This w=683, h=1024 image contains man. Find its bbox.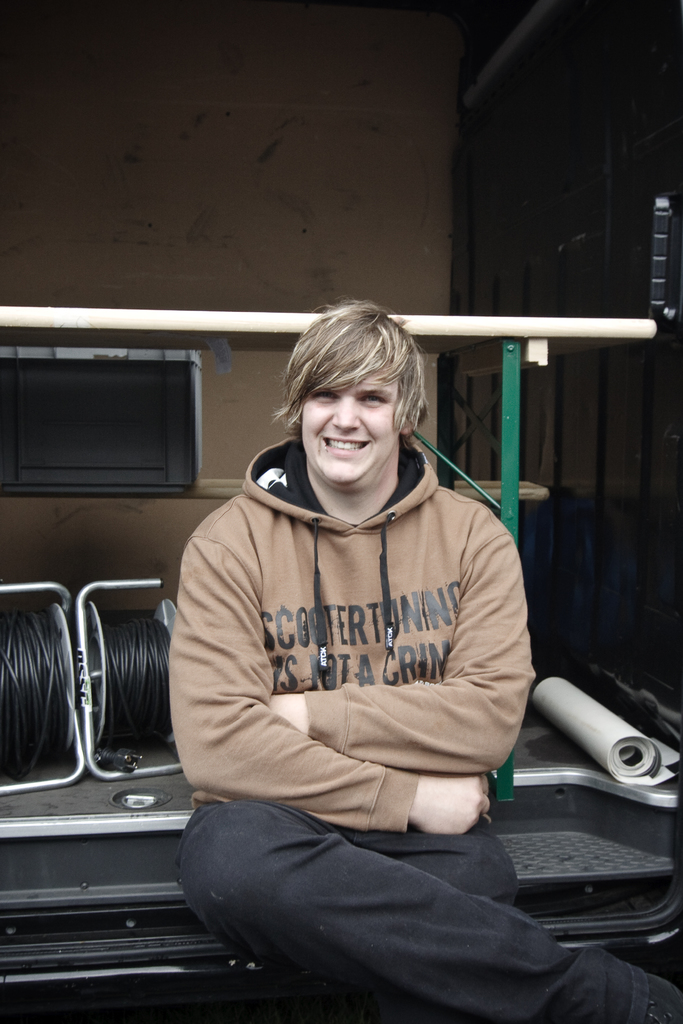
[142, 291, 564, 994].
